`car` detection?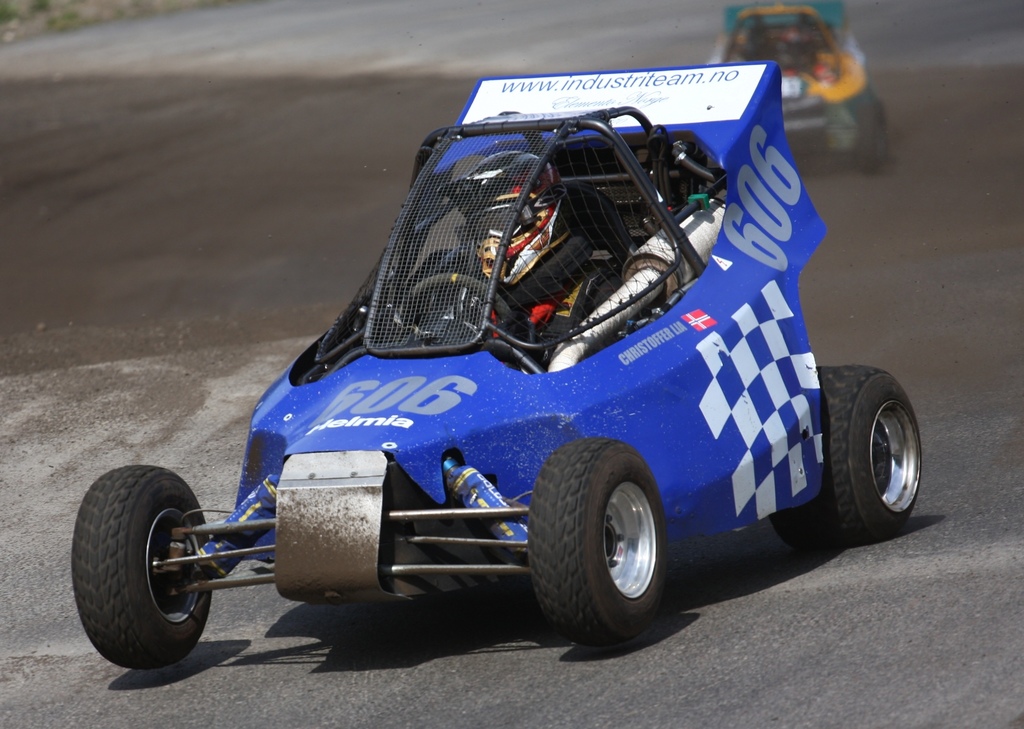
74,60,924,673
